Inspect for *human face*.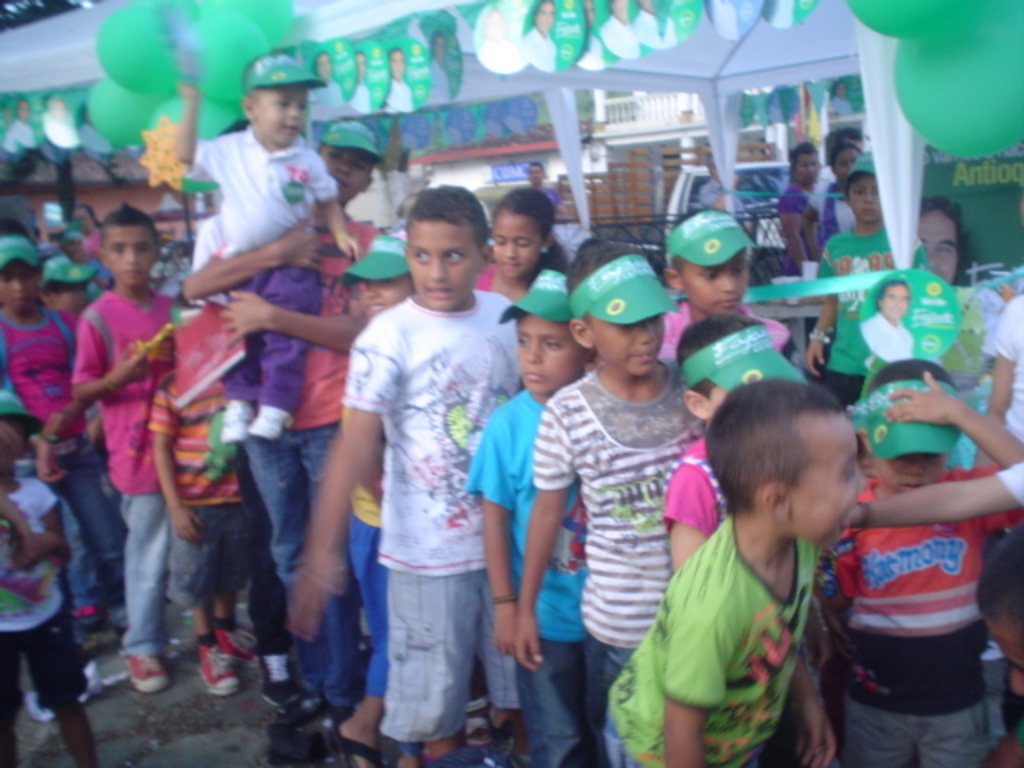
Inspection: <box>357,274,416,323</box>.
